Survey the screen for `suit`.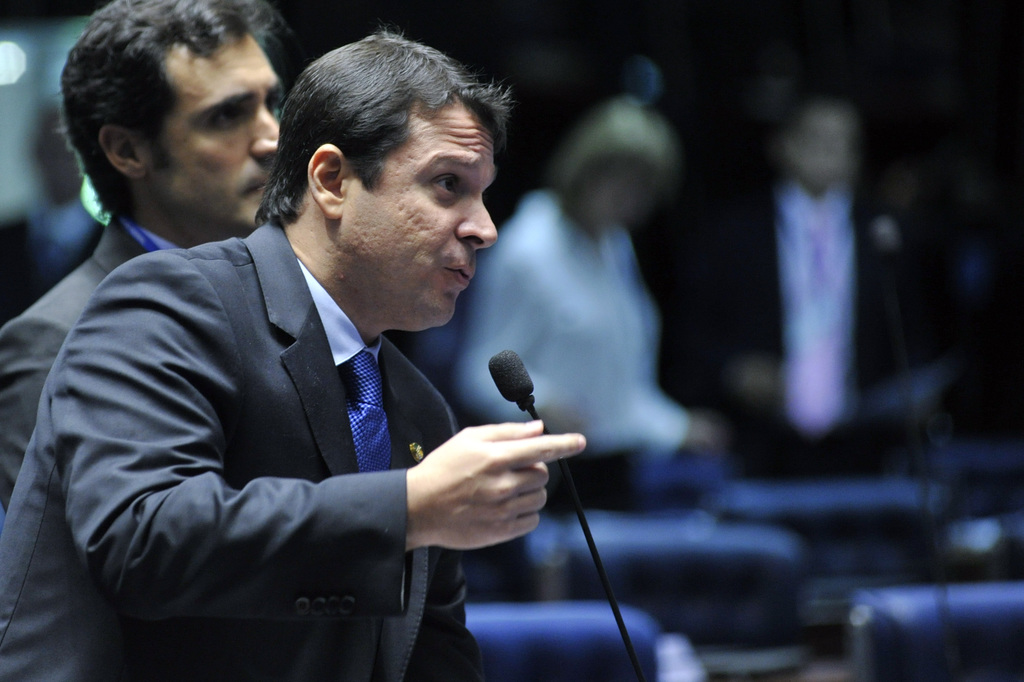
Survey found: left=37, top=154, right=603, bottom=647.
